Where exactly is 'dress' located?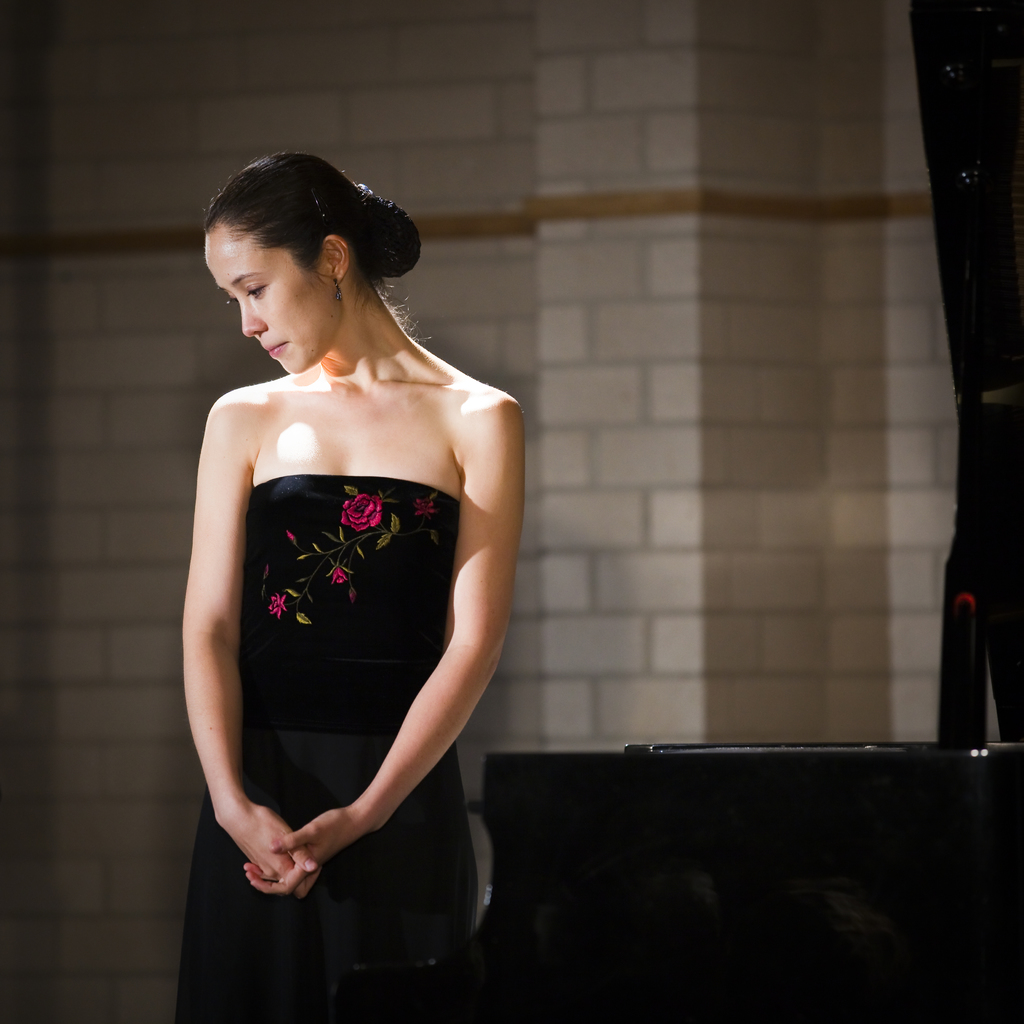
Its bounding box is 179:474:477:1023.
